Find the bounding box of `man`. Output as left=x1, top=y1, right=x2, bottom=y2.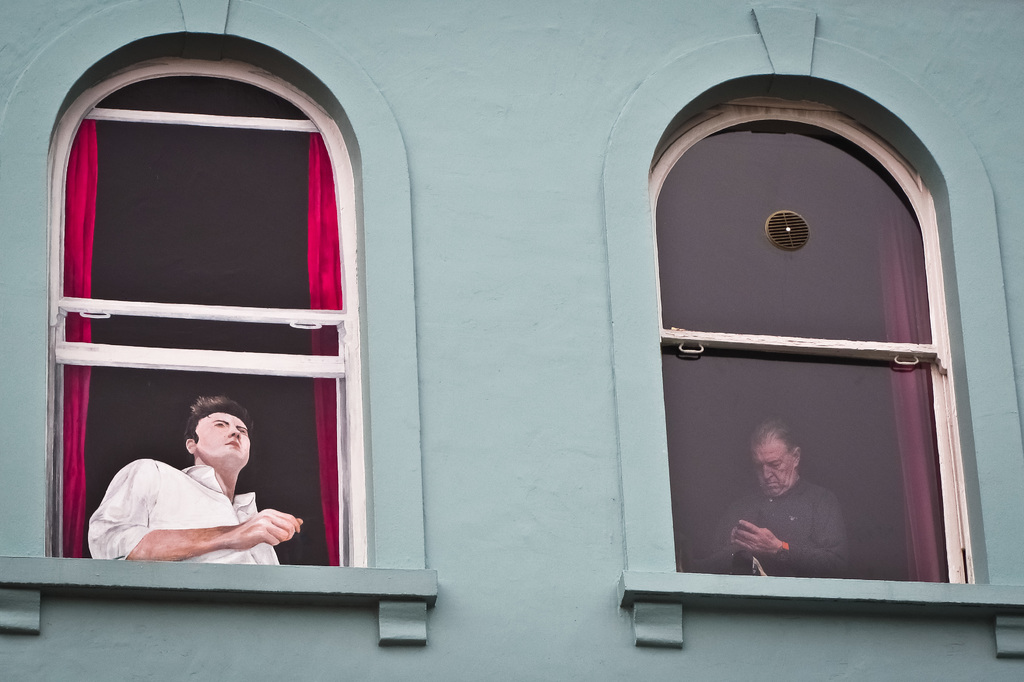
left=707, top=416, right=854, bottom=577.
